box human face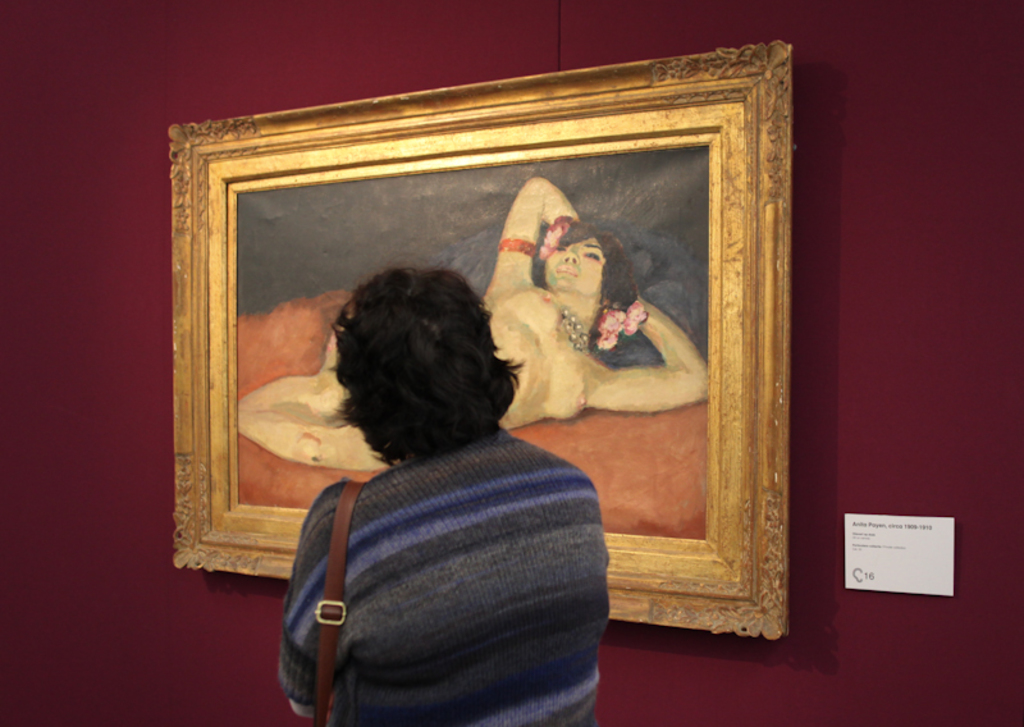
{"x1": 548, "y1": 238, "x2": 607, "y2": 287}
